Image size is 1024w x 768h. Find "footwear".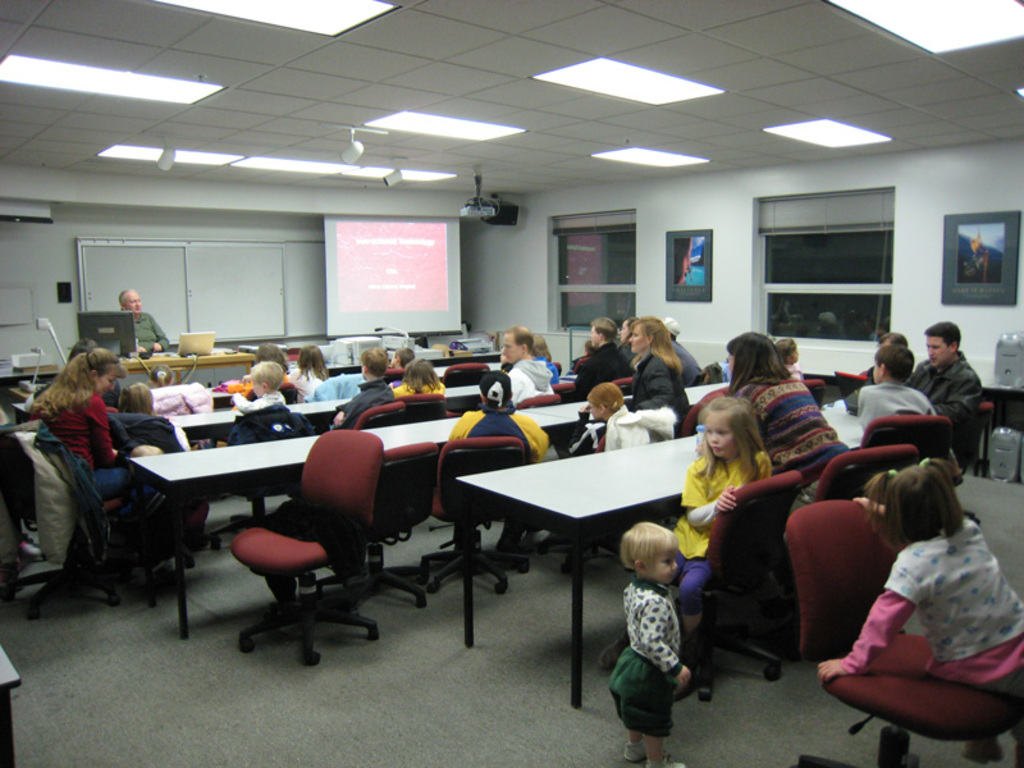
623,742,648,764.
